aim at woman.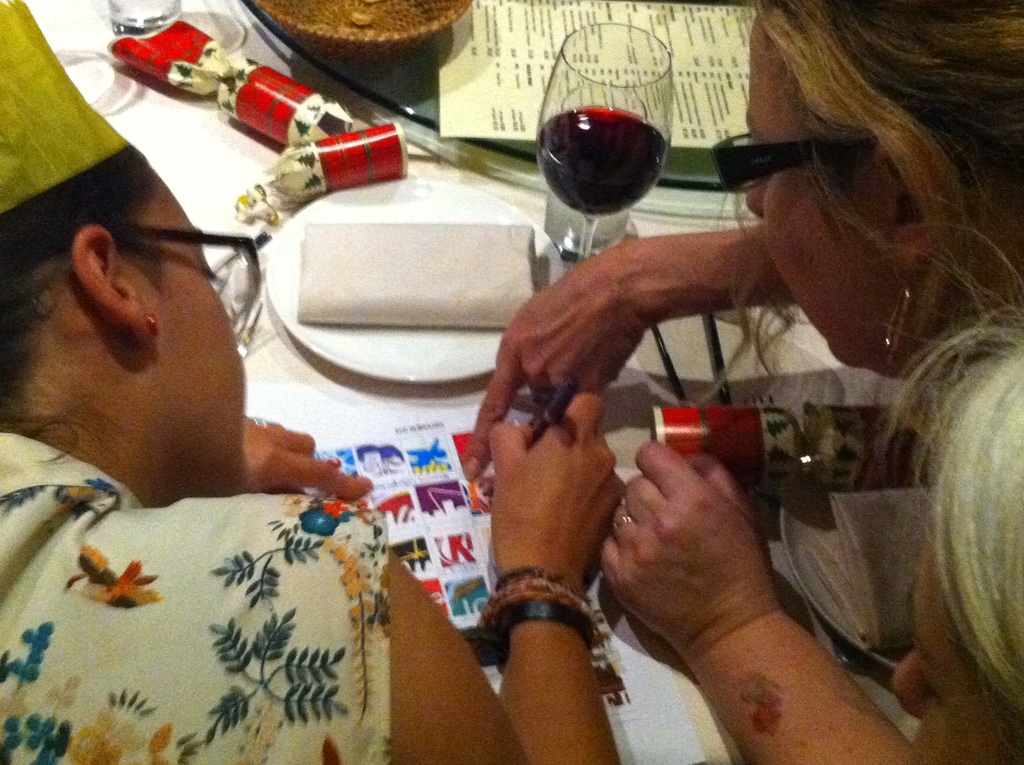
Aimed at <bbox>0, 0, 627, 764</bbox>.
